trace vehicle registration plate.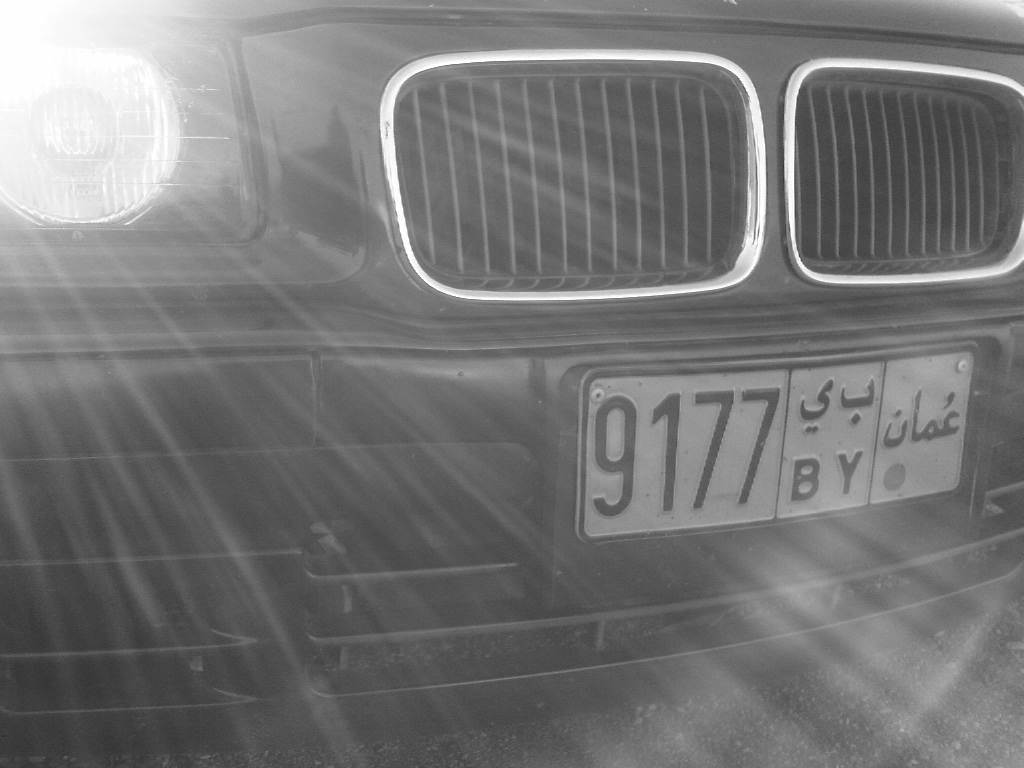
Traced to crop(535, 320, 981, 552).
